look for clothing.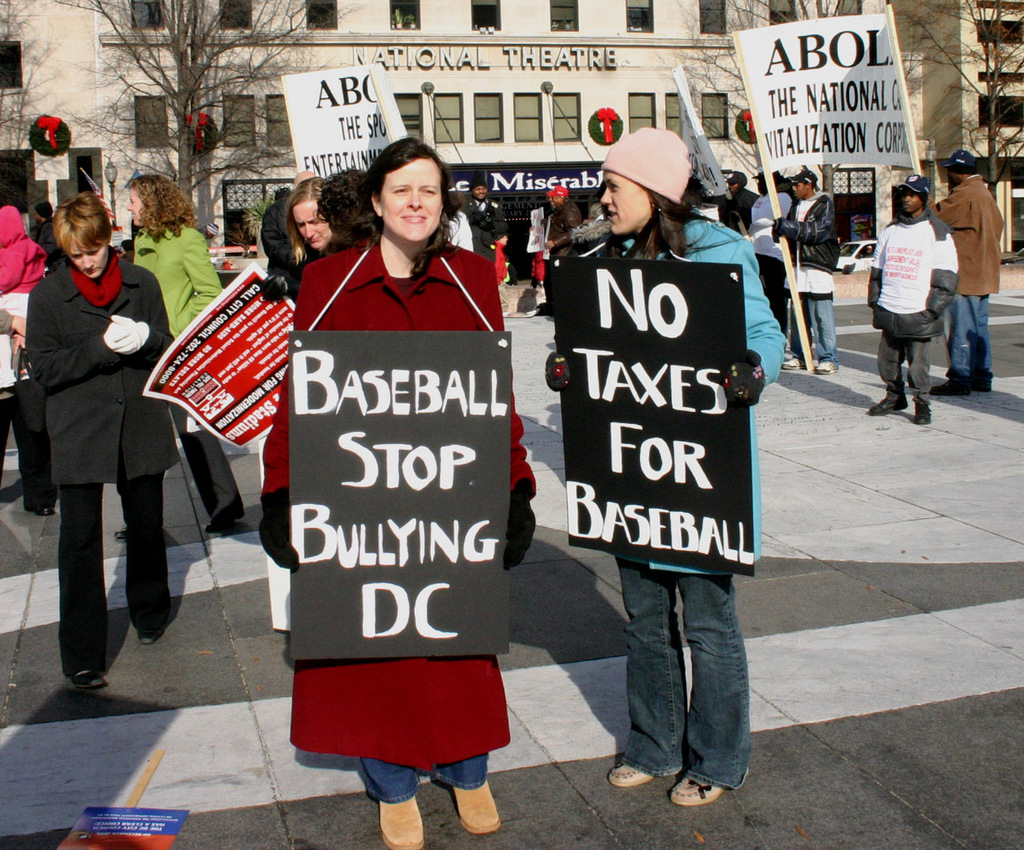
Found: box(28, 255, 168, 688).
